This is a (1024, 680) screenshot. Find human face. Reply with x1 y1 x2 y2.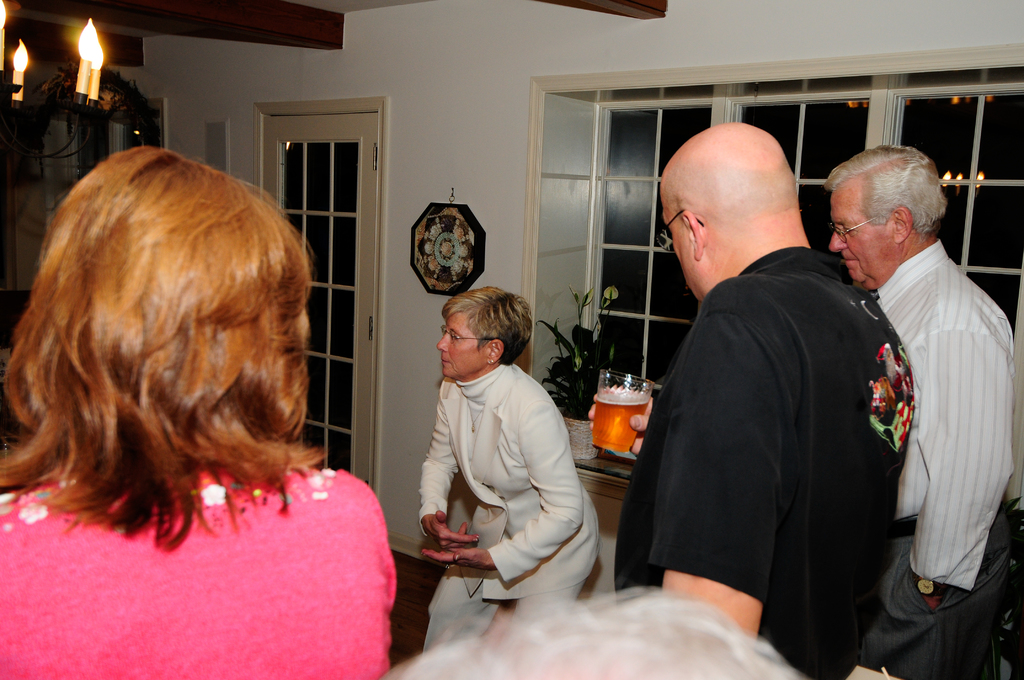
828 194 897 286.
